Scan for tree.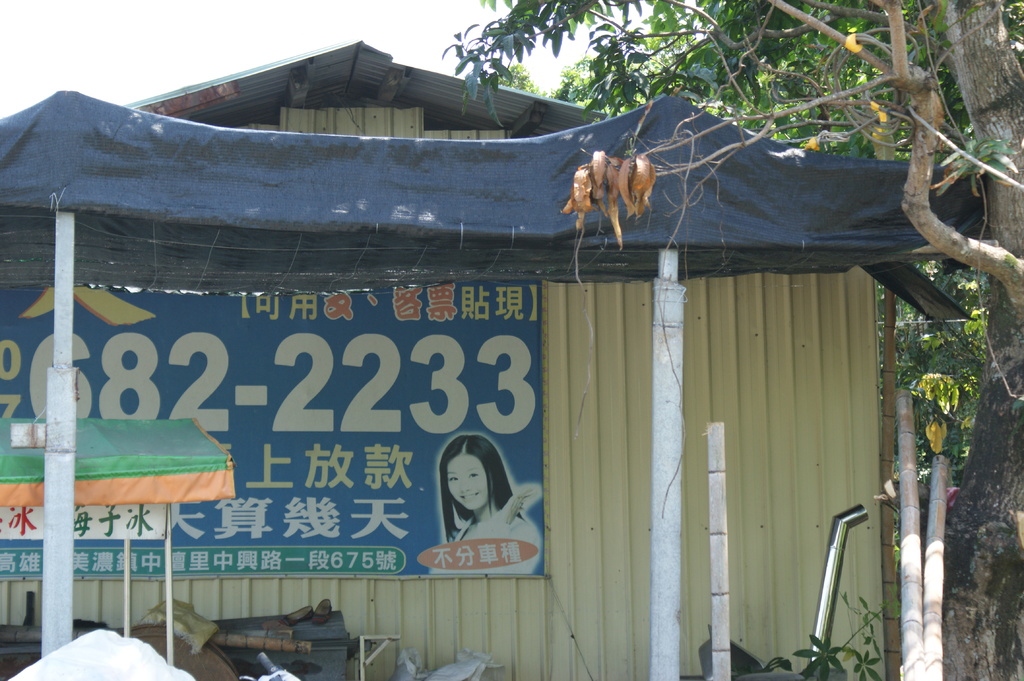
Scan result: left=437, top=0, right=1023, bottom=679.
